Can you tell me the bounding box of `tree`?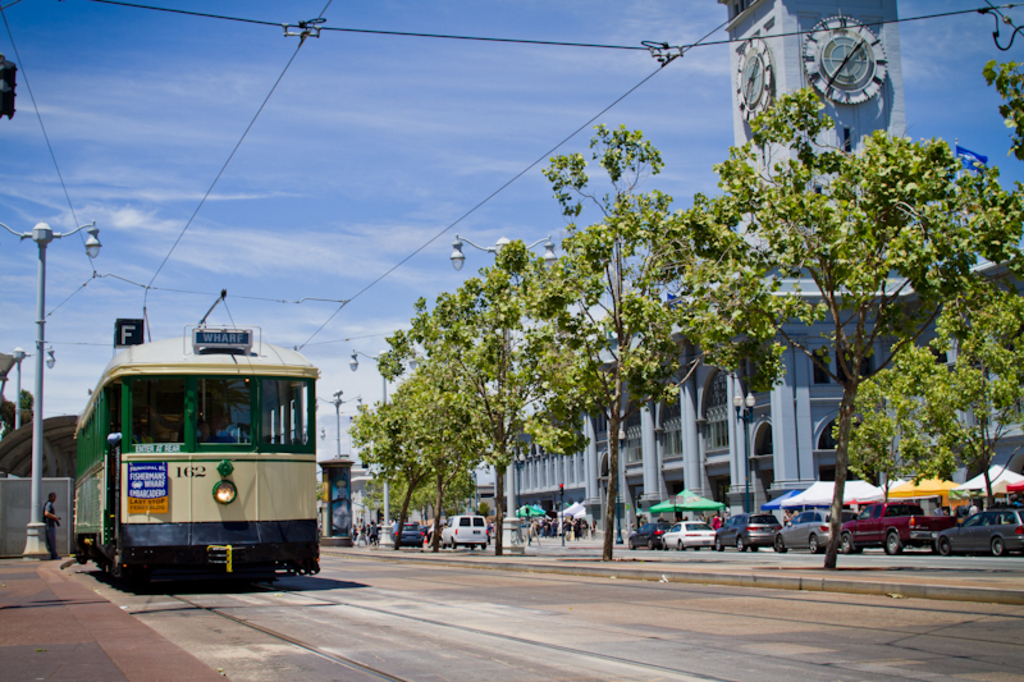
<bbox>361, 348, 424, 553</bbox>.
